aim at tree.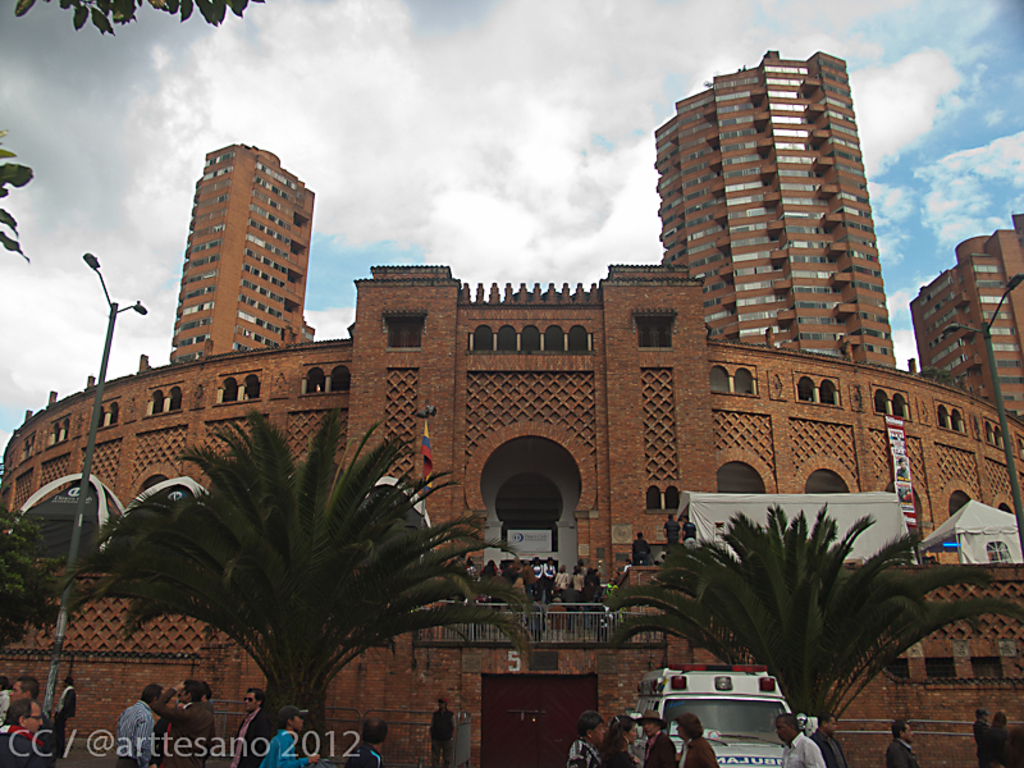
Aimed at [left=598, top=461, right=960, bottom=728].
